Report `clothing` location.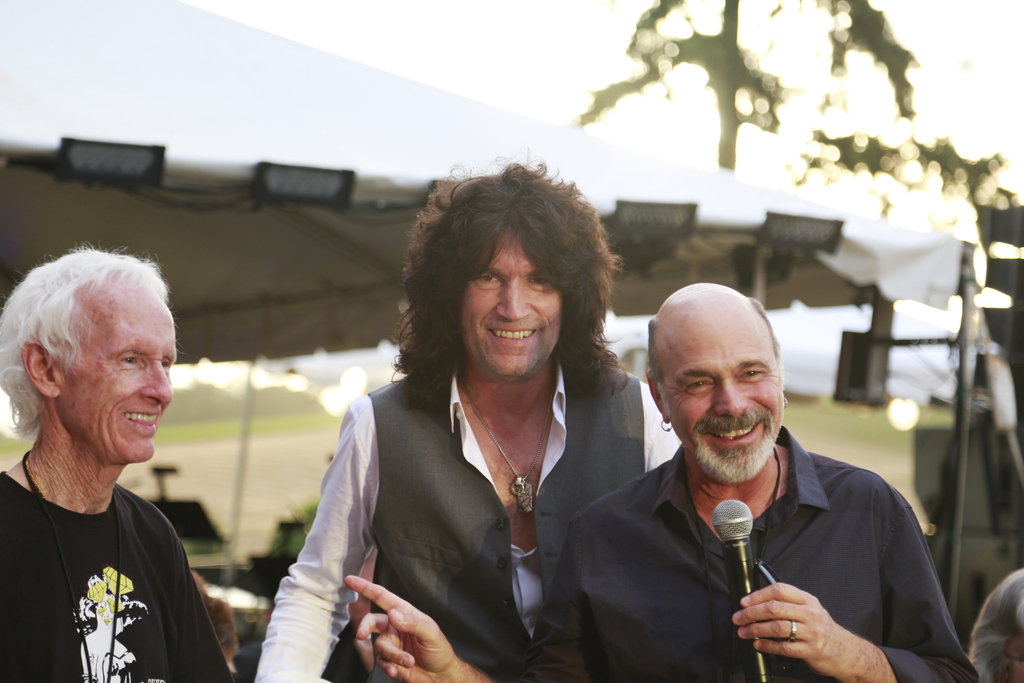
Report: bbox(15, 432, 202, 682).
